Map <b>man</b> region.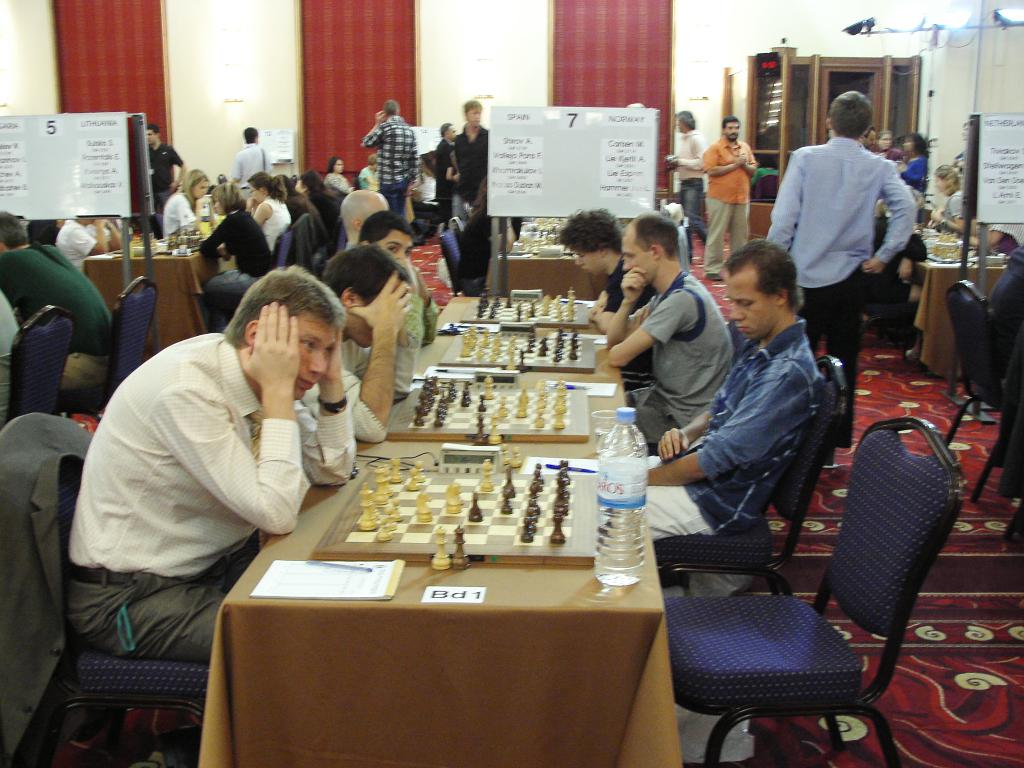
Mapped to left=701, top=118, right=758, bottom=282.
